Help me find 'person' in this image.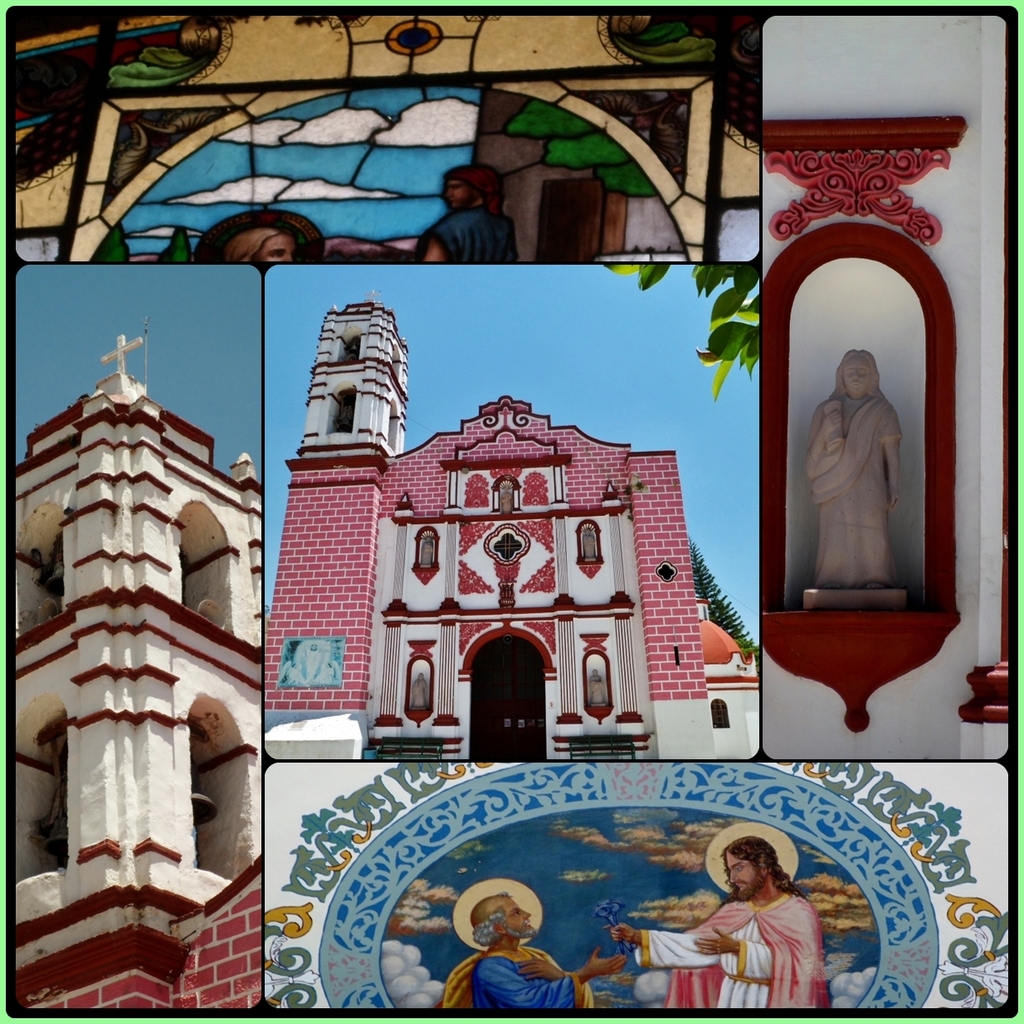
Found it: BBox(616, 833, 827, 1011).
